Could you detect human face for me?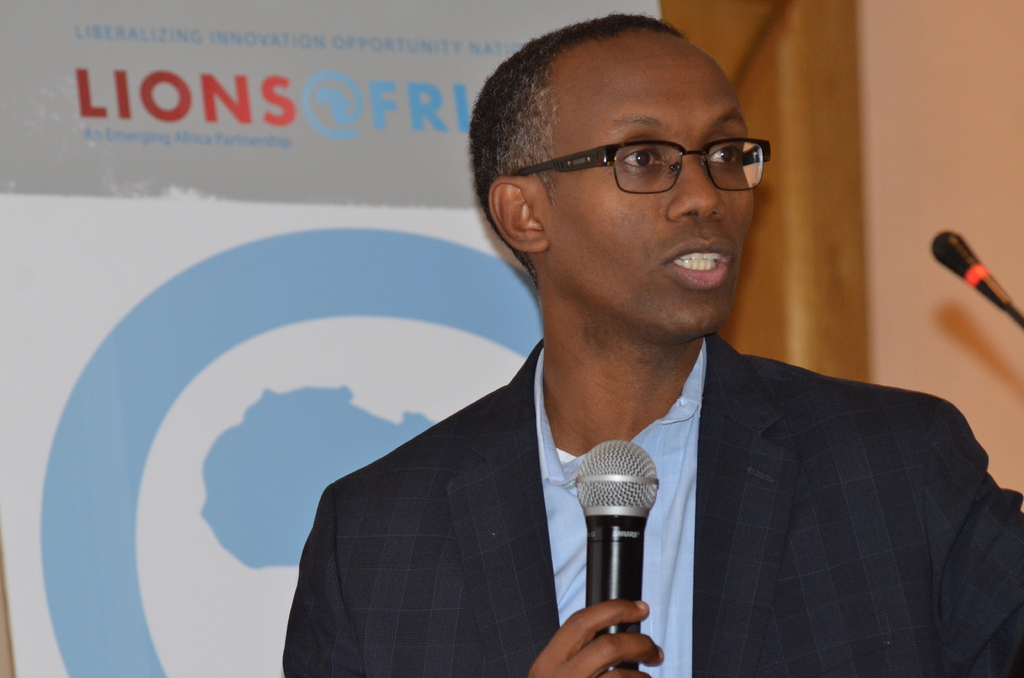
Detection result: (left=541, top=50, right=775, bottom=339).
